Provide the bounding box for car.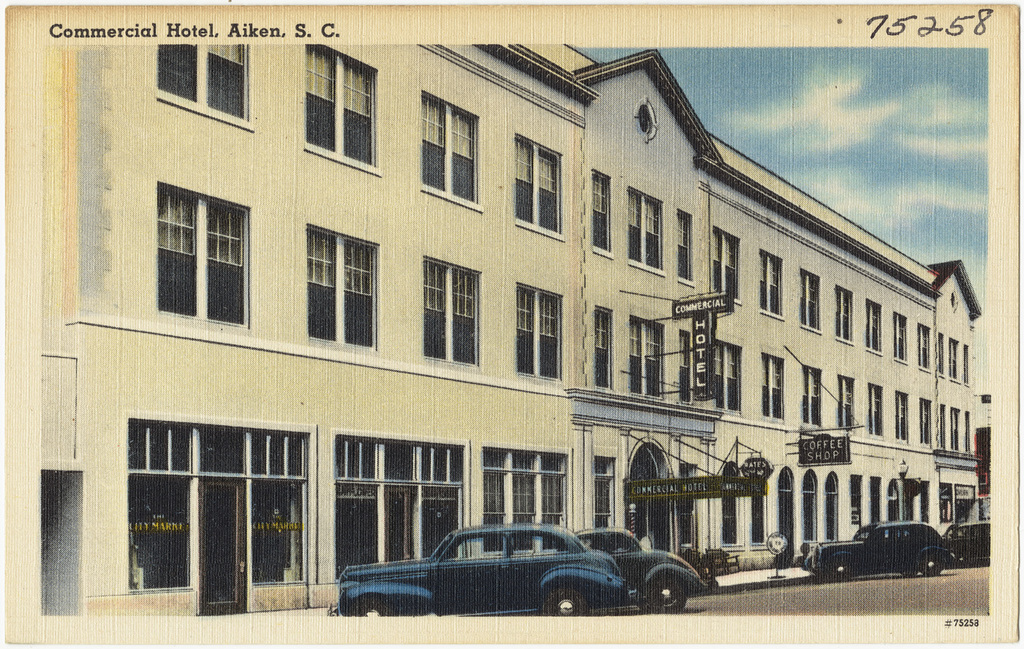
crop(574, 527, 709, 616).
